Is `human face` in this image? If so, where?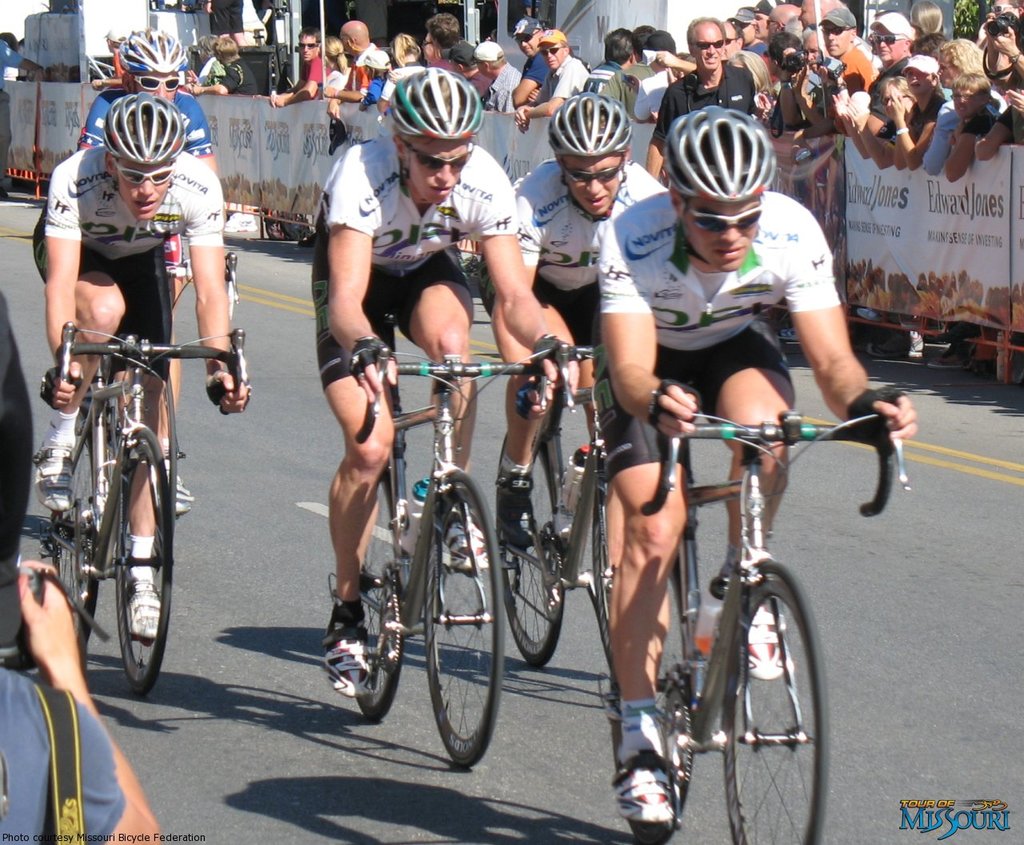
Yes, at select_region(902, 63, 928, 92).
